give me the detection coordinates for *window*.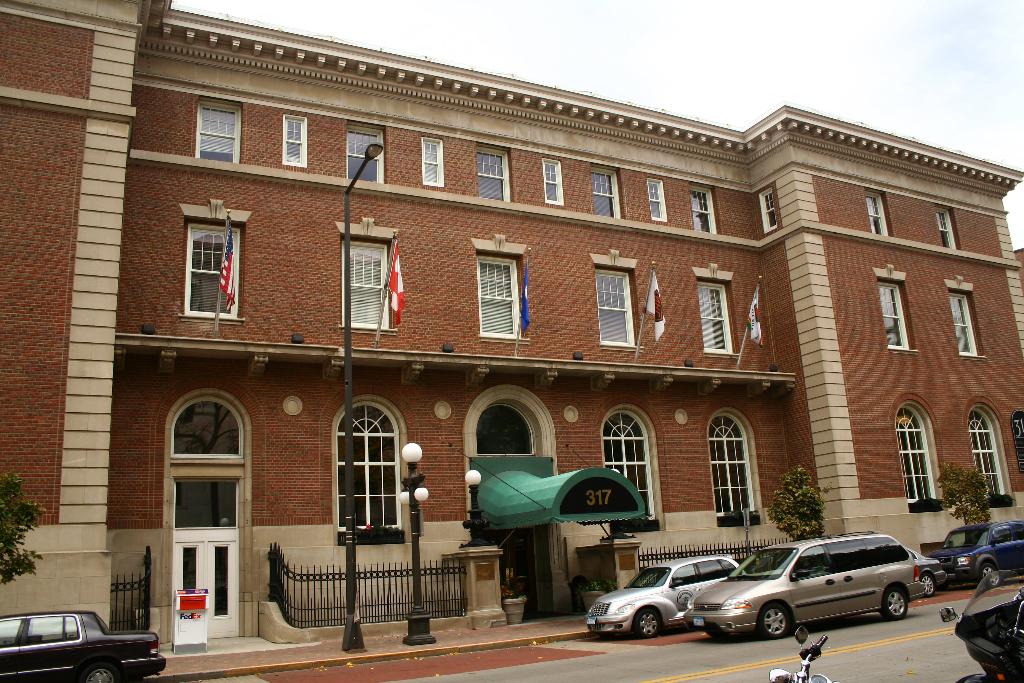
rect(646, 178, 668, 219).
